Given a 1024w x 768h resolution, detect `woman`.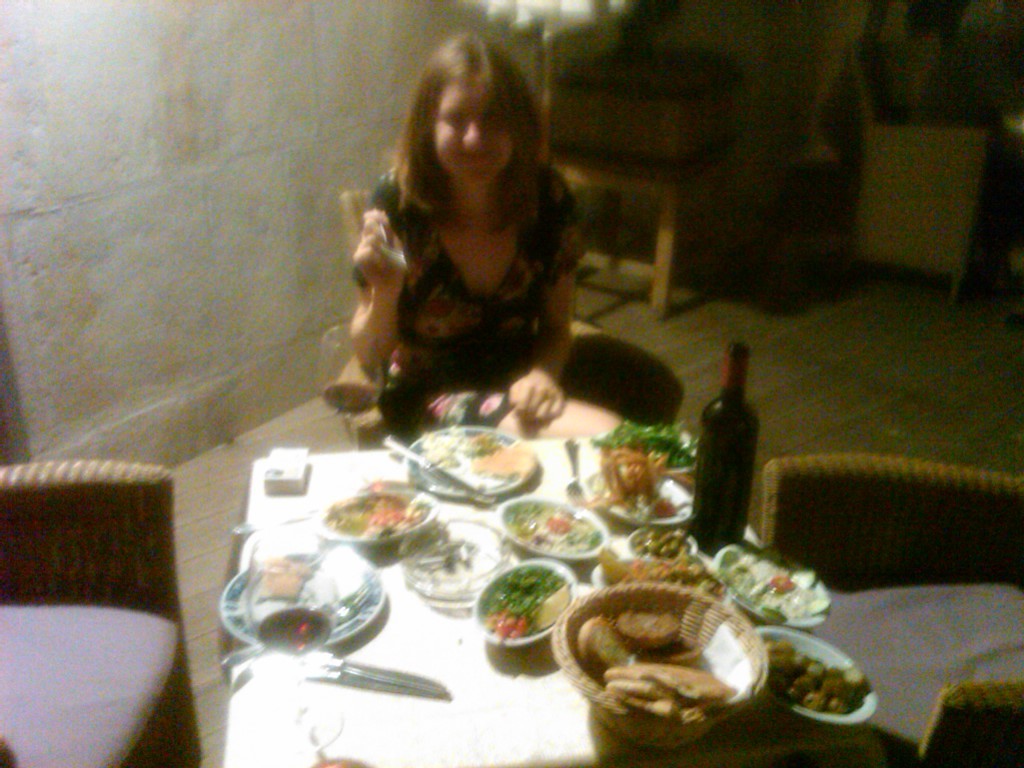
<bbox>304, 20, 616, 453</bbox>.
